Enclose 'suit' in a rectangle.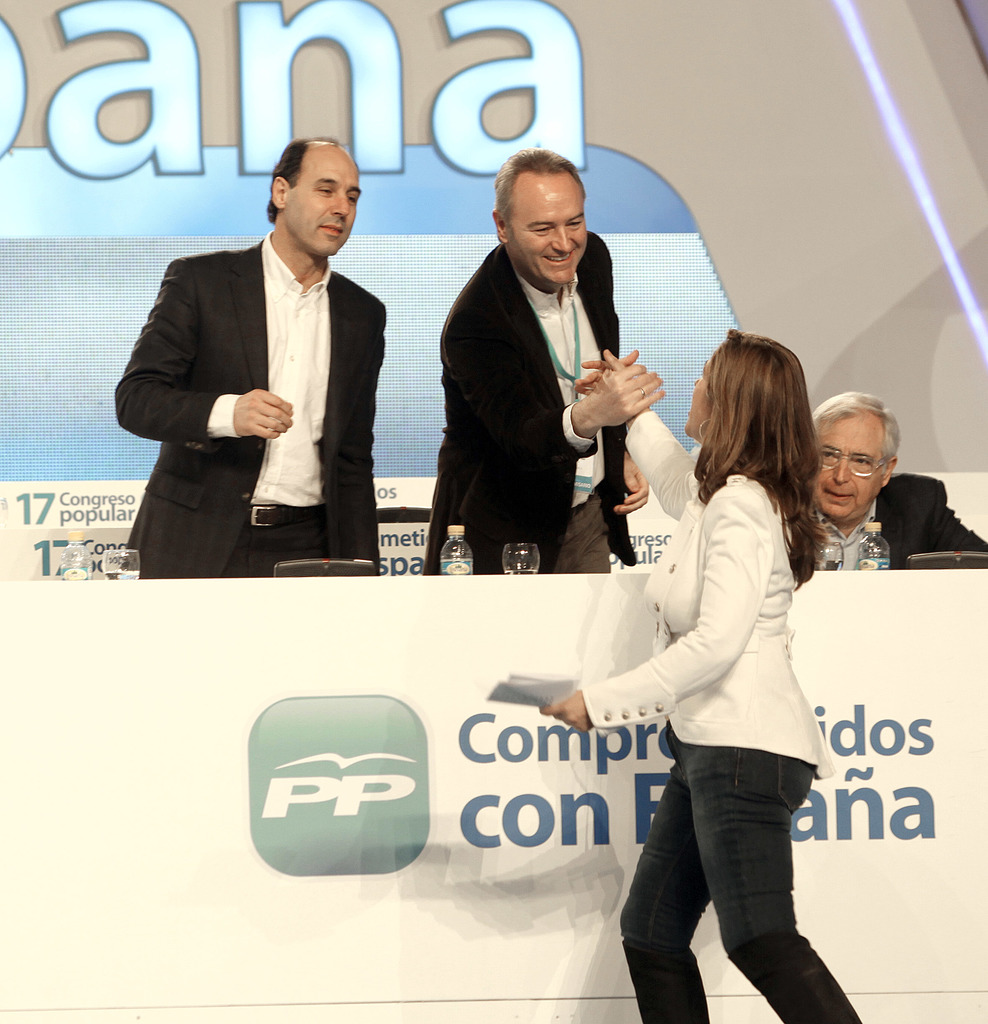
[left=815, top=470, right=987, bottom=586].
